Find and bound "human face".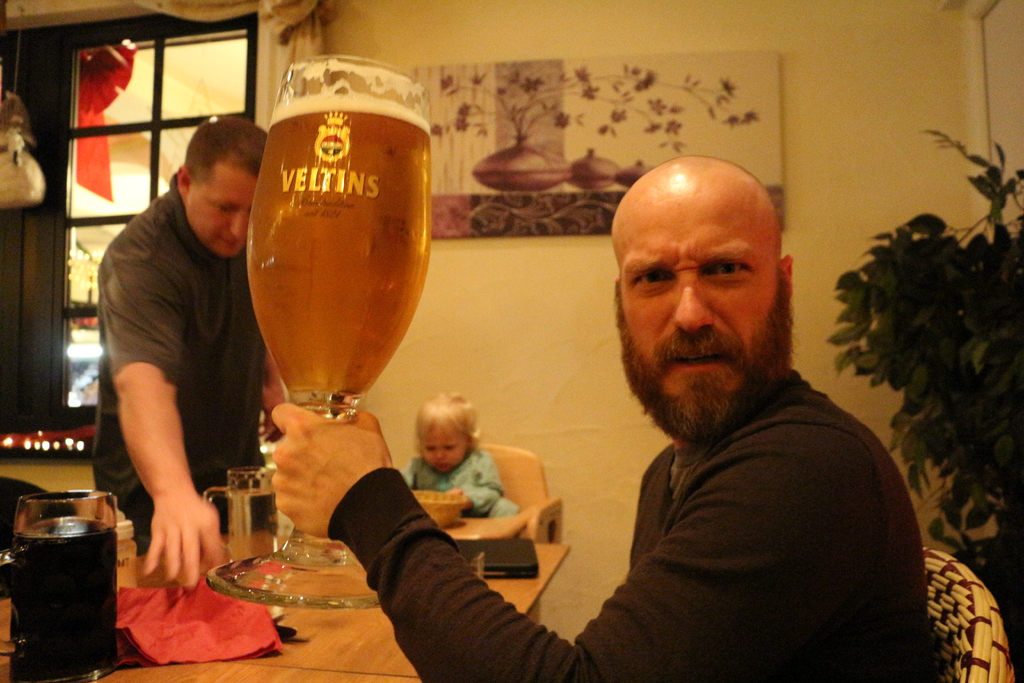
Bound: bbox=(191, 165, 253, 257).
